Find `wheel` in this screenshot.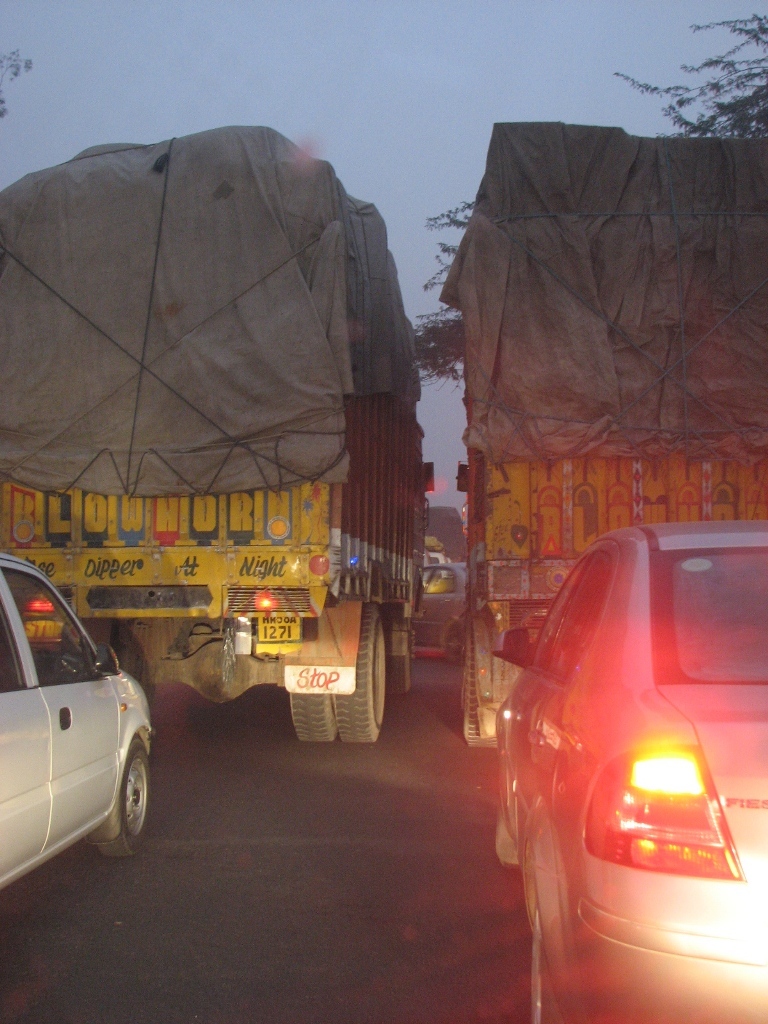
The bounding box for `wheel` is BBox(92, 745, 150, 867).
